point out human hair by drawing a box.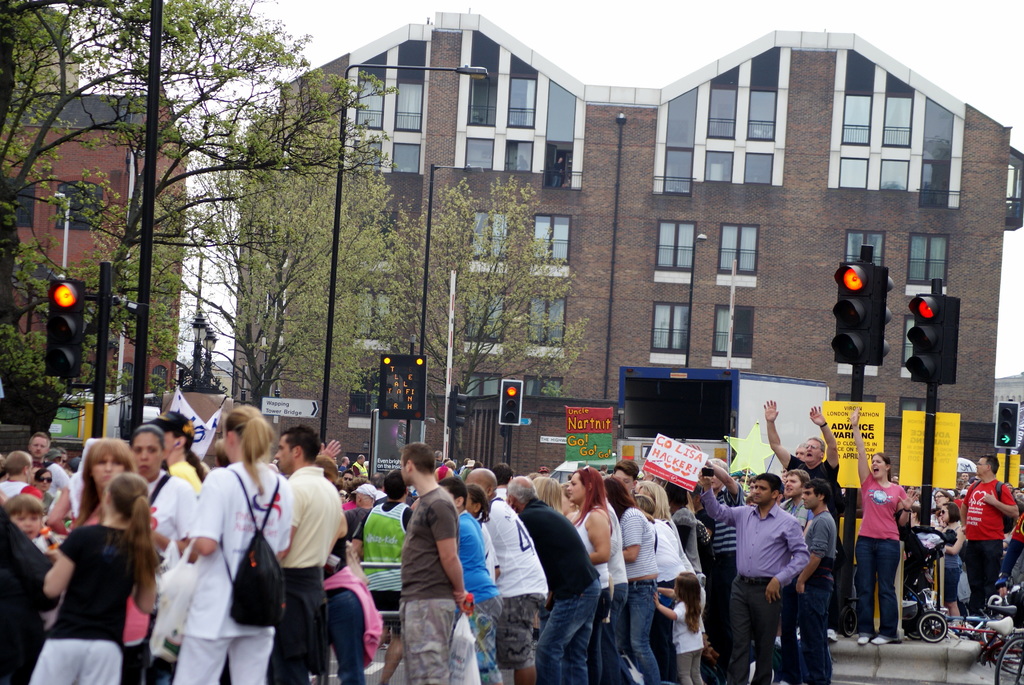
x1=935 y1=490 x2=952 y2=501.
